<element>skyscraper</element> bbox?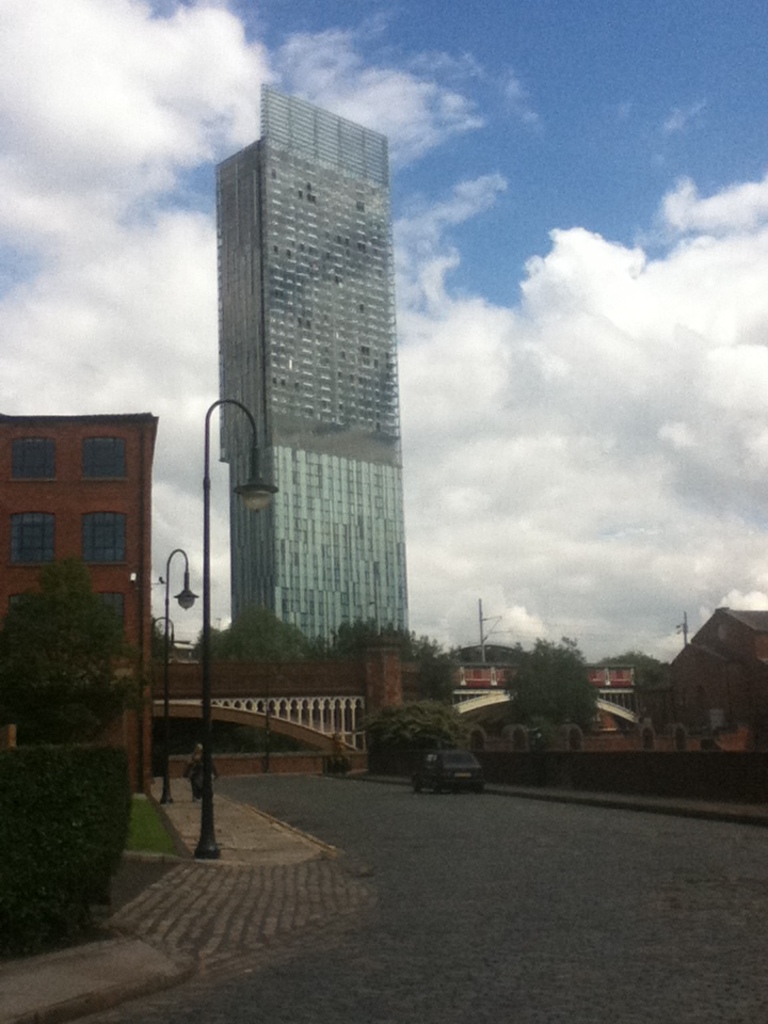
rect(174, 48, 434, 732)
